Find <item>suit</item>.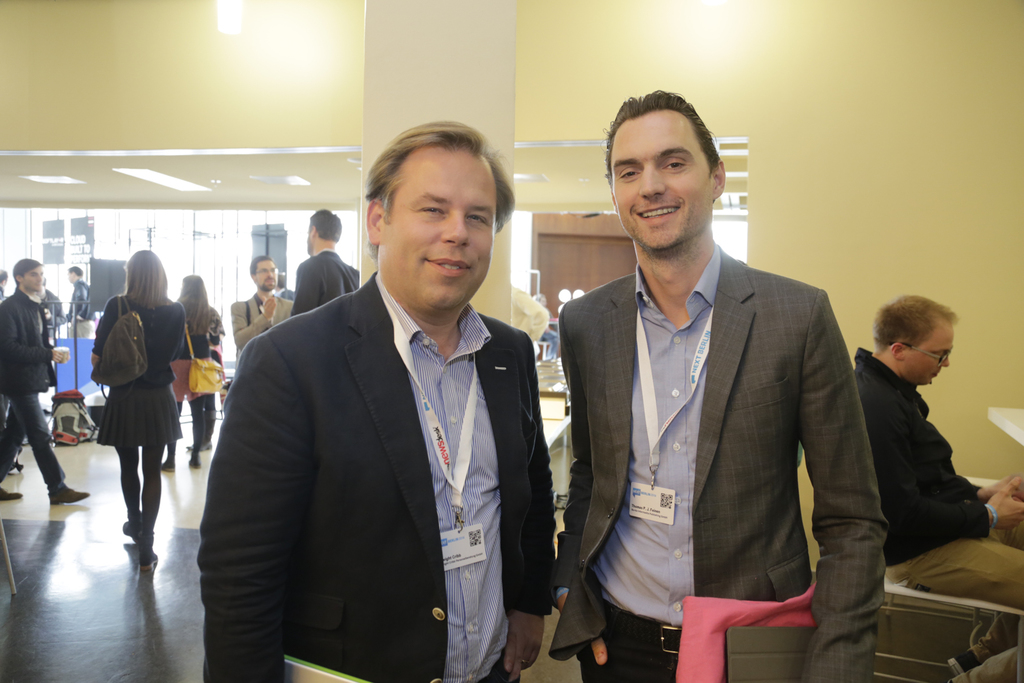
l=545, t=244, r=890, b=680.
